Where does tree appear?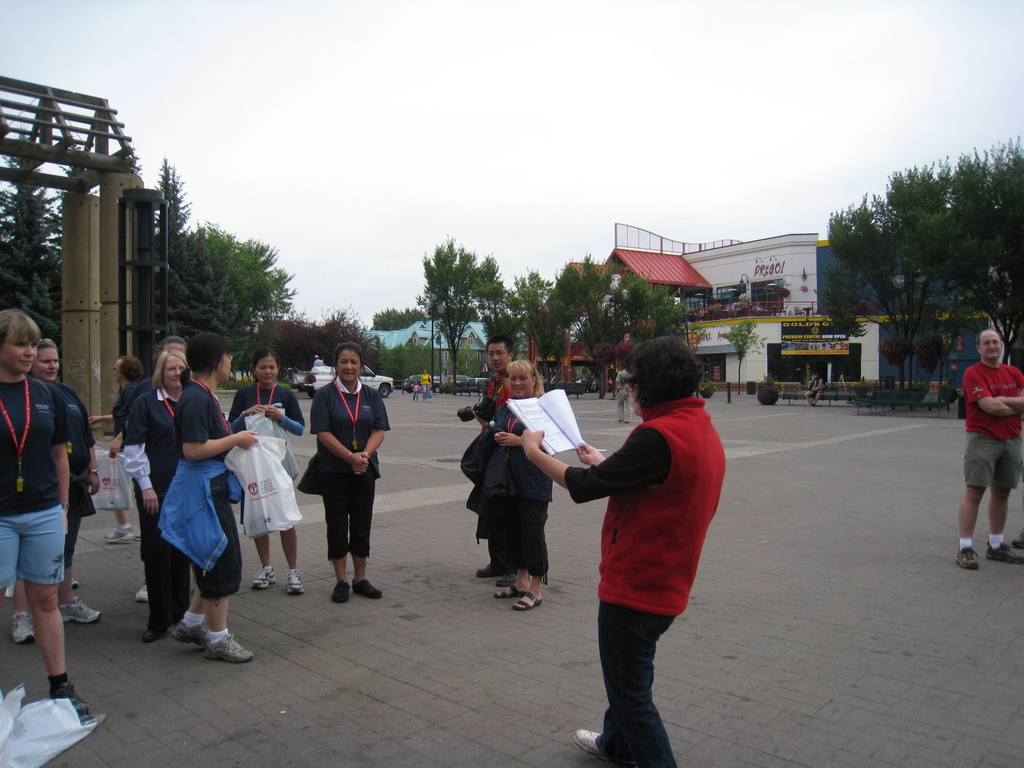
Appears at select_region(599, 269, 636, 348).
